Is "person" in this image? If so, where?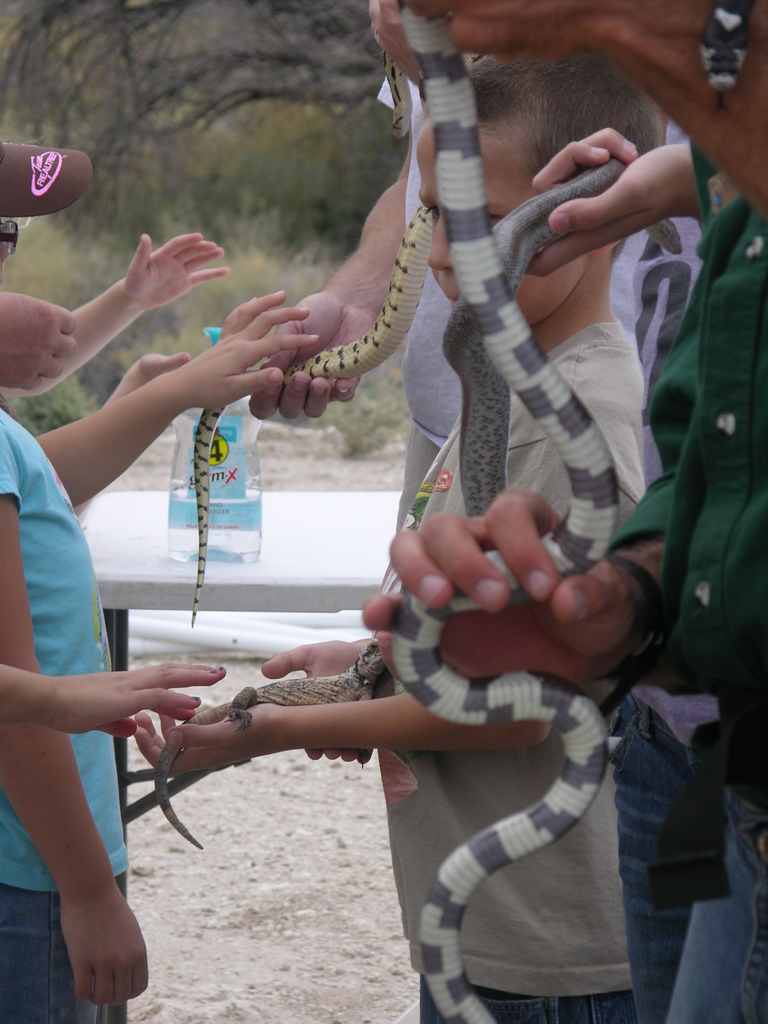
Yes, at BBox(245, 0, 703, 541).
